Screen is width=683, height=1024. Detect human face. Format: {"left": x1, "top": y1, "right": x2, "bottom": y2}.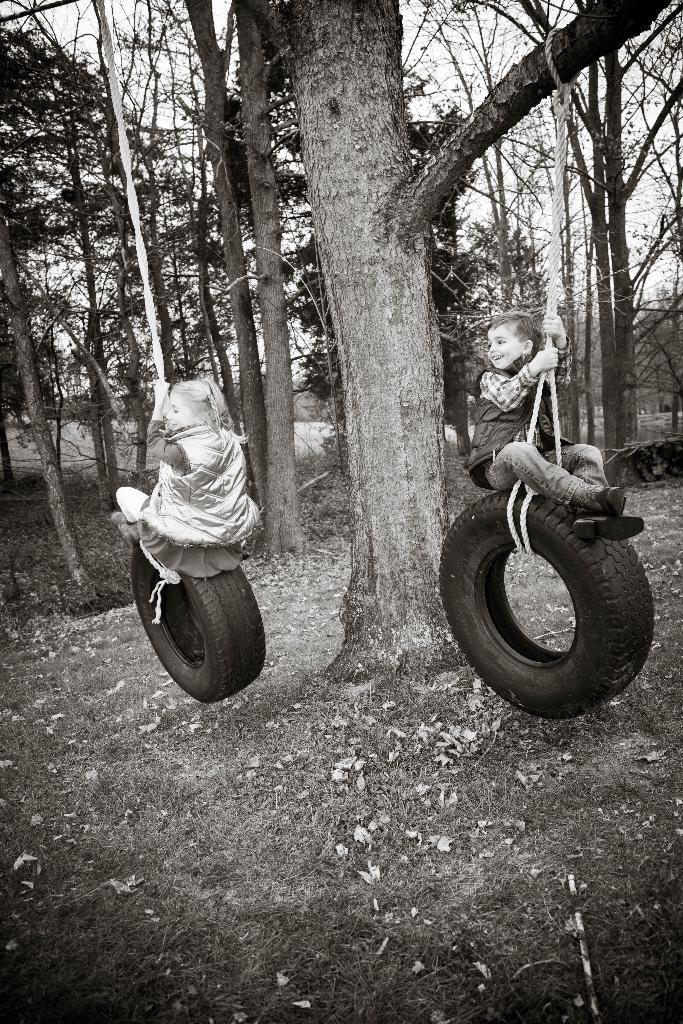
{"left": 166, "top": 392, "right": 193, "bottom": 428}.
